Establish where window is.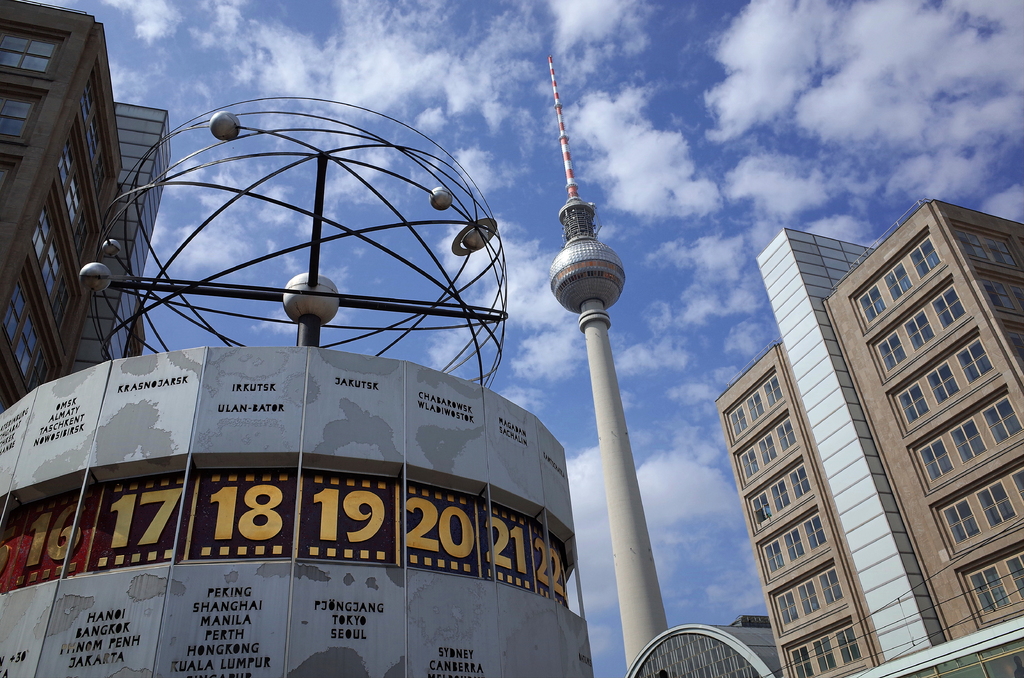
Established at select_region(923, 359, 964, 402).
